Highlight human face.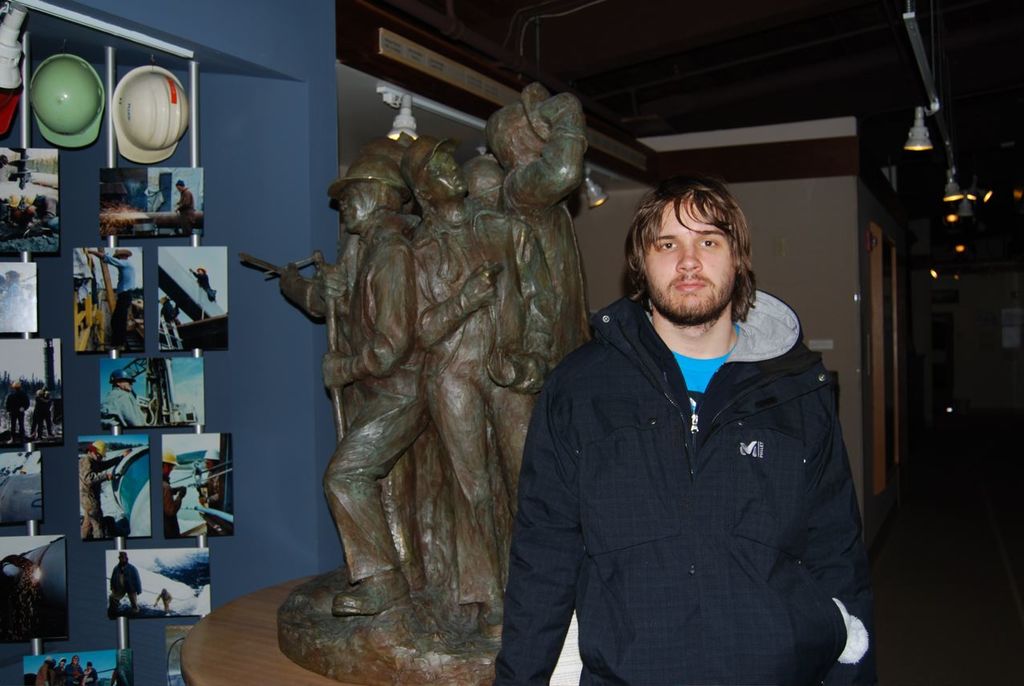
Highlighted region: select_region(200, 269, 201, 273).
